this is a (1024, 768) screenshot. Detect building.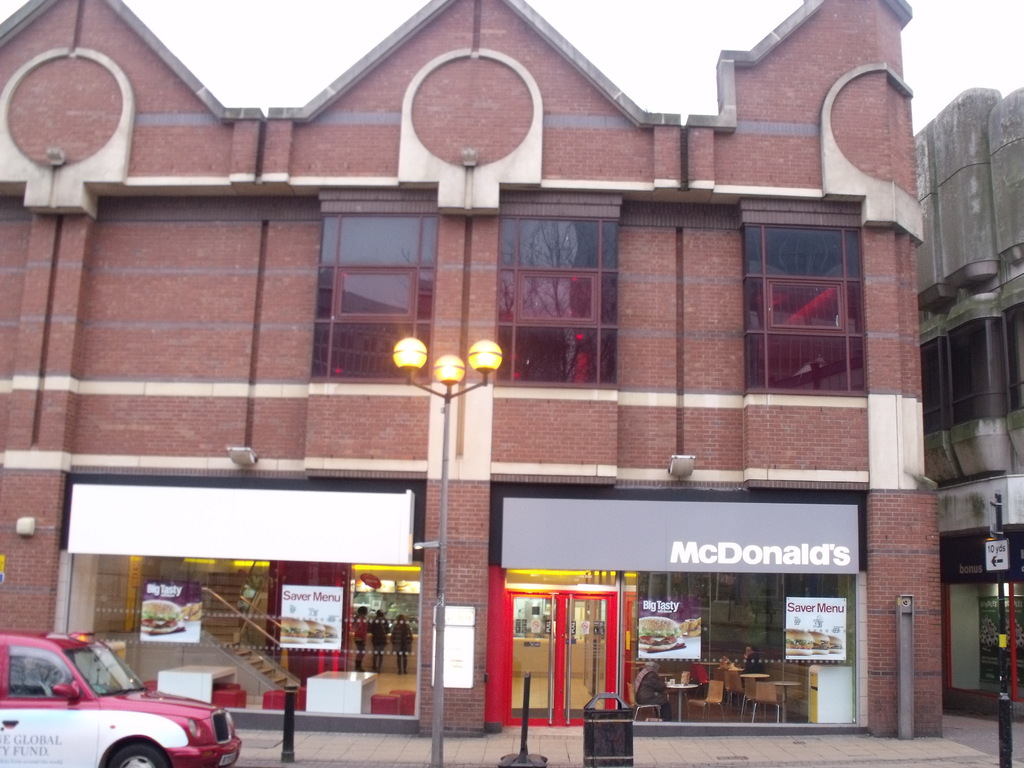
crop(0, 0, 943, 739).
